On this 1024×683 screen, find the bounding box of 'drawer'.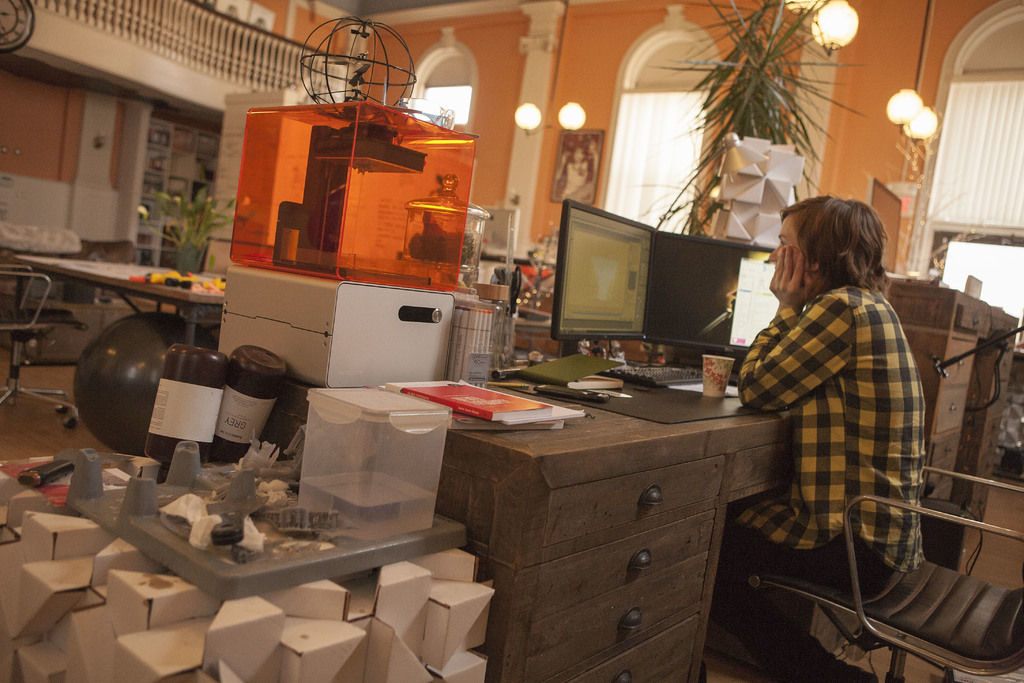
Bounding box: x1=541 y1=457 x2=726 y2=554.
